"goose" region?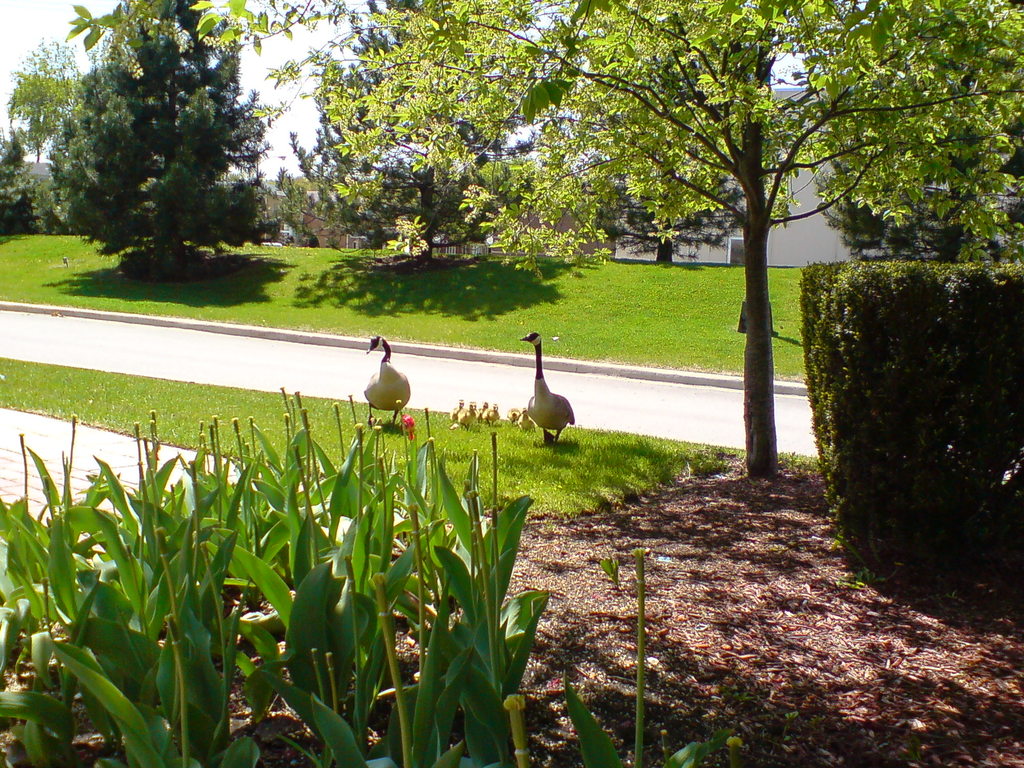
527,331,575,441
